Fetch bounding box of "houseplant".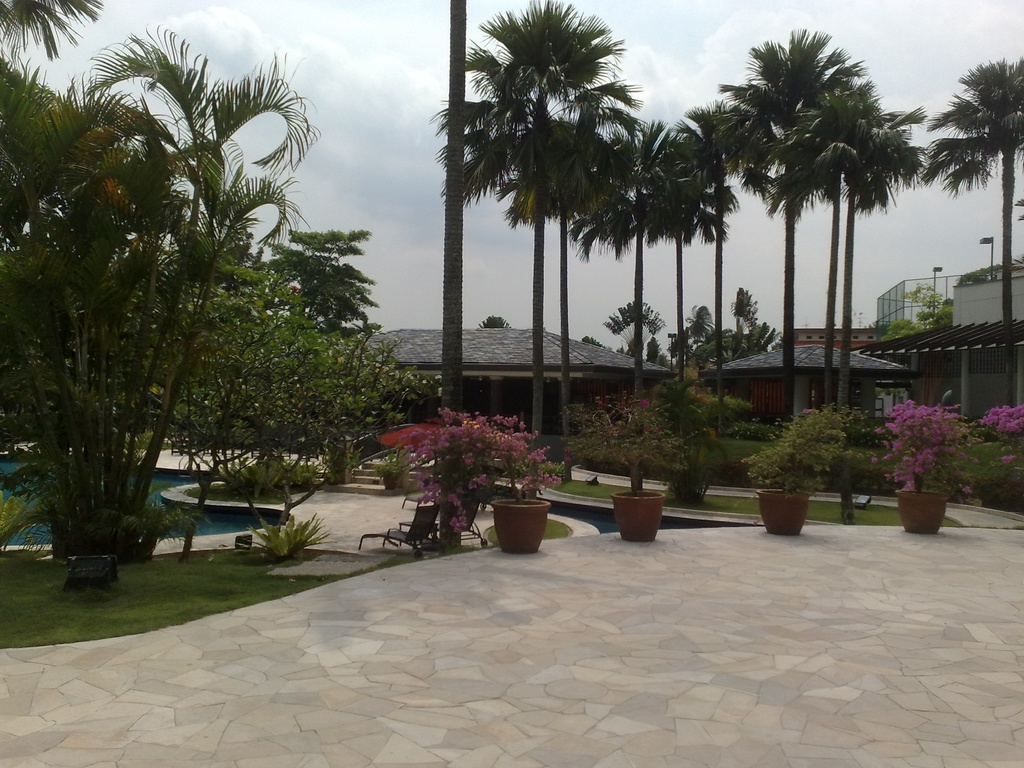
Bbox: {"x1": 742, "y1": 403, "x2": 867, "y2": 537}.
